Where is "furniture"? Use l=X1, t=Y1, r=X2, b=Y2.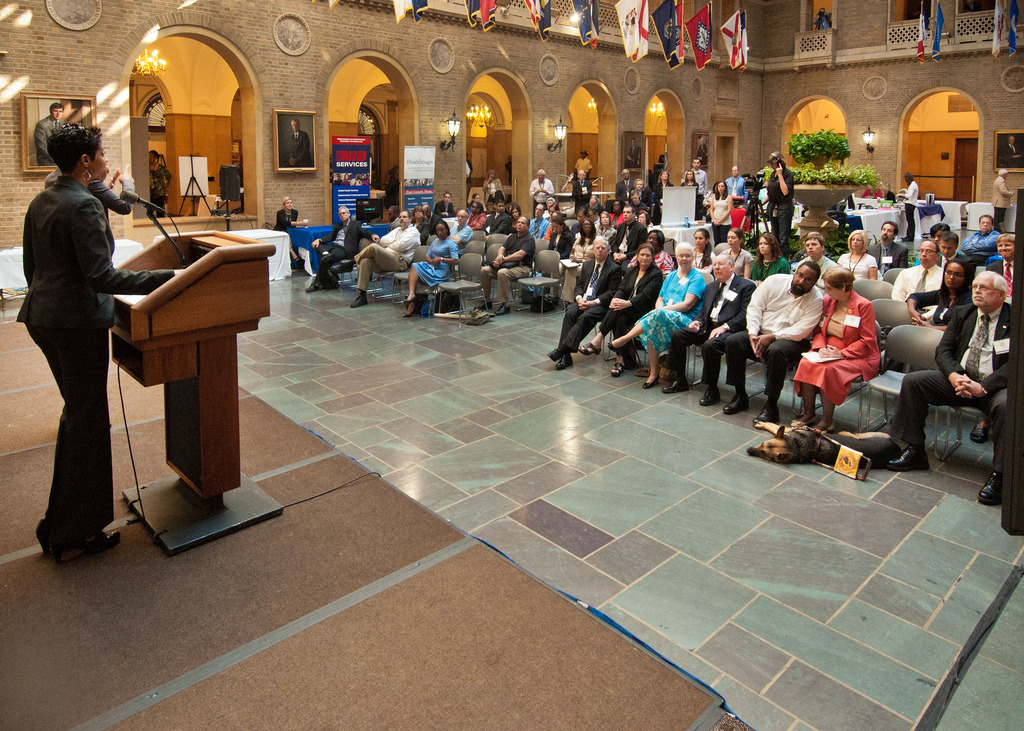
l=652, t=223, r=716, b=253.
